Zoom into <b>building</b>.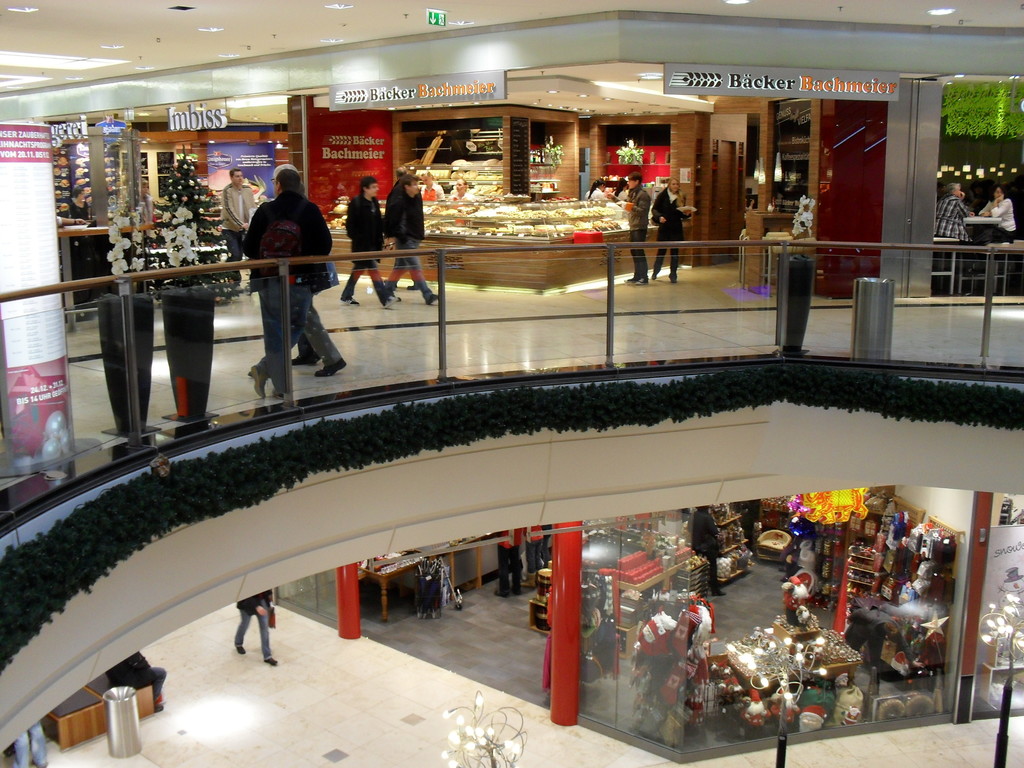
Zoom target: x1=0, y1=0, x2=1023, y2=767.
